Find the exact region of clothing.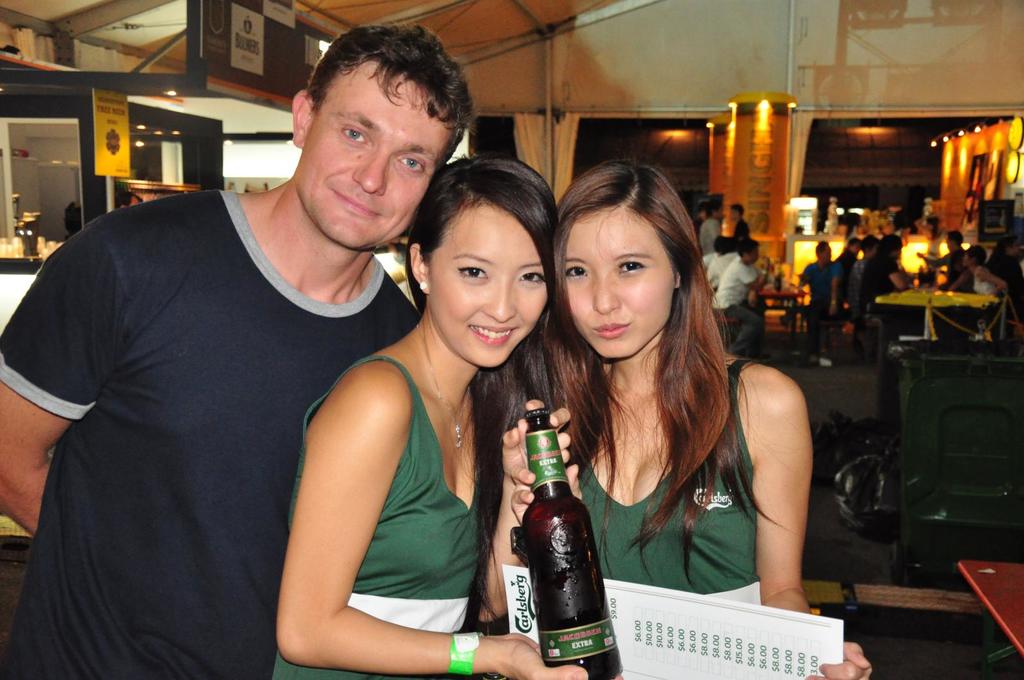
Exact region: Rect(799, 258, 840, 361).
